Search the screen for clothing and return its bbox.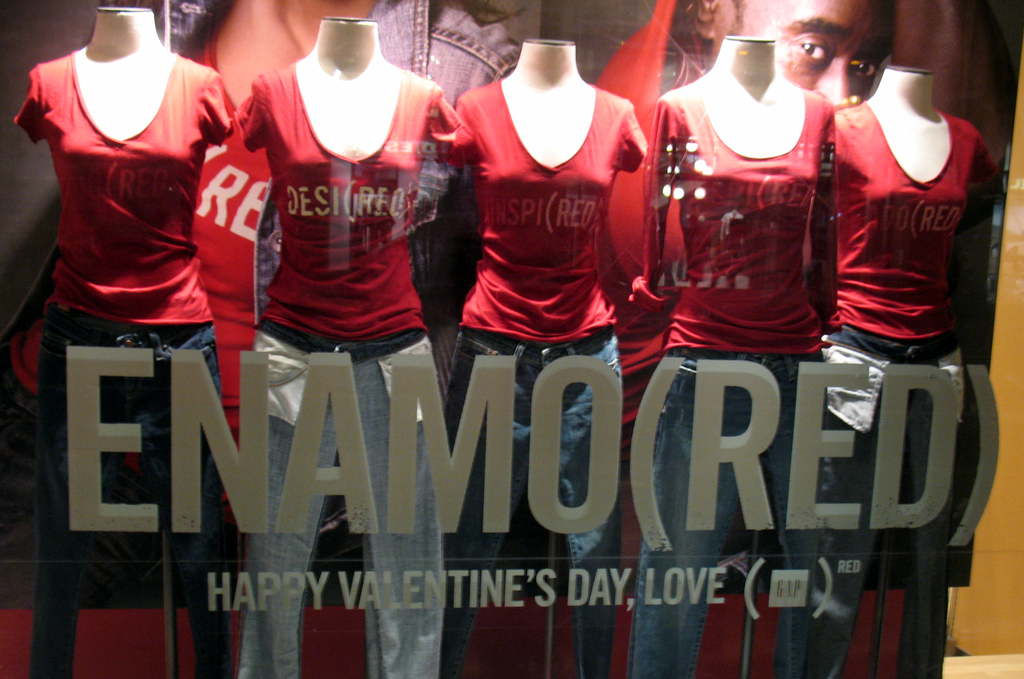
Found: (12, 48, 228, 678).
